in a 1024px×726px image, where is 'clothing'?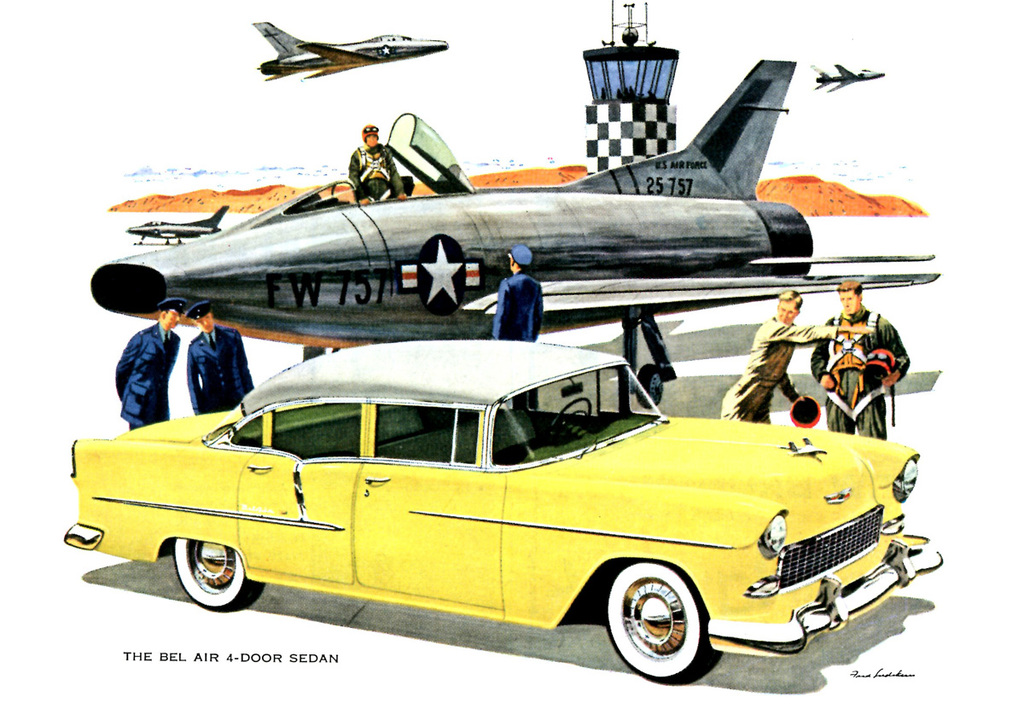
182, 322, 258, 417.
